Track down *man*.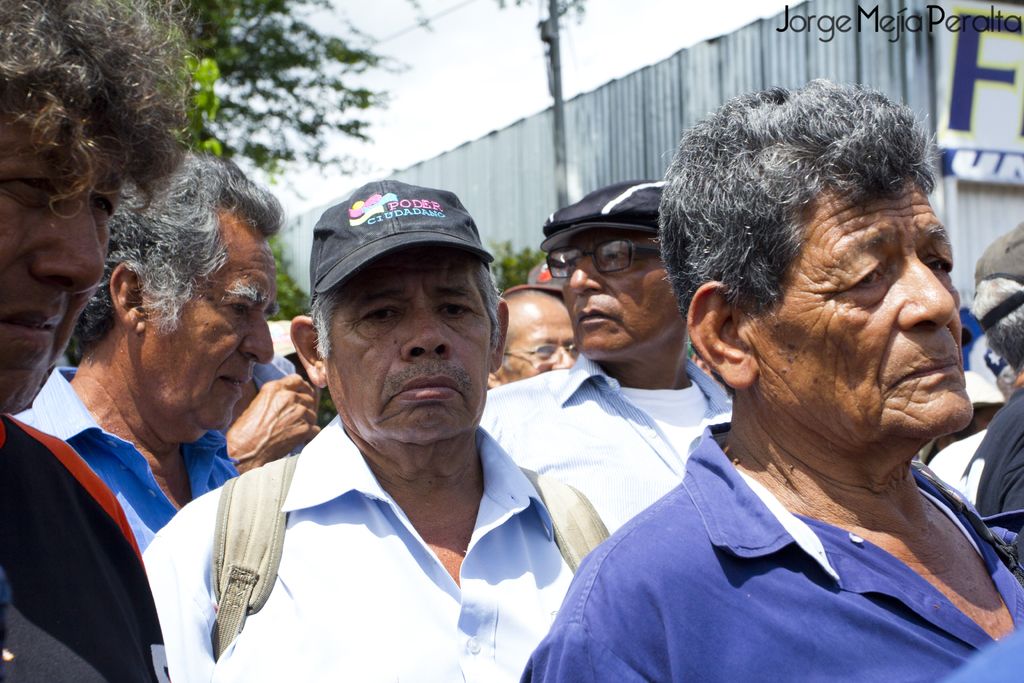
Tracked to crop(478, 169, 737, 541).
